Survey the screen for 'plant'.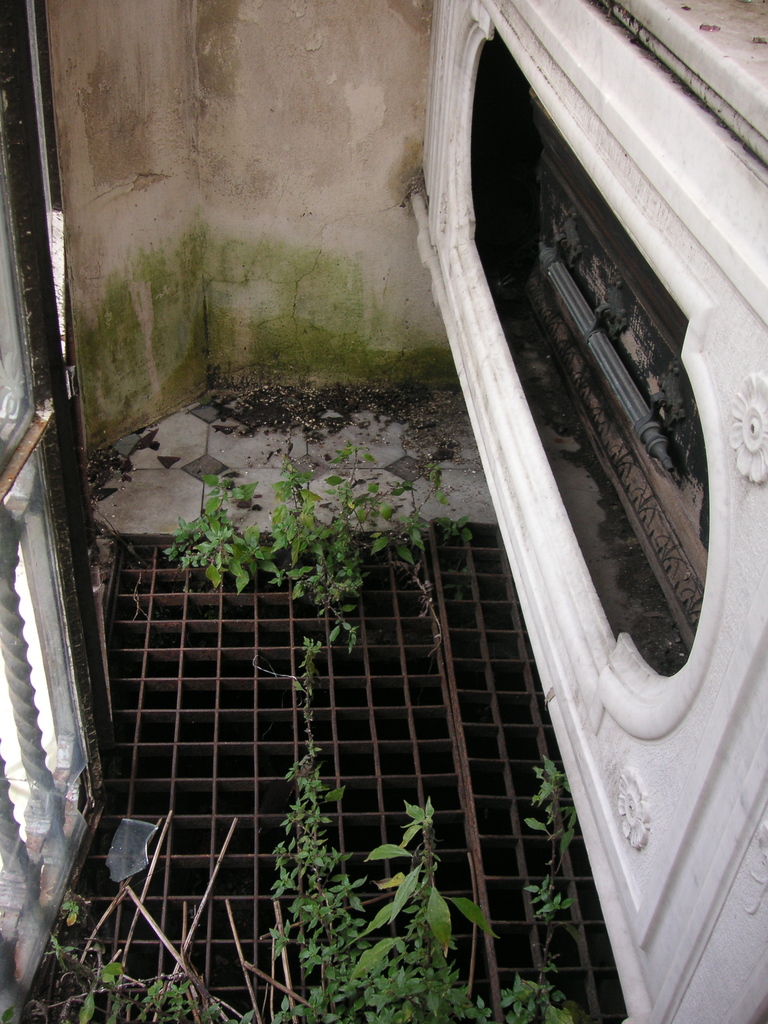
Survey found: BBox(4, 444, 582, 1023).
